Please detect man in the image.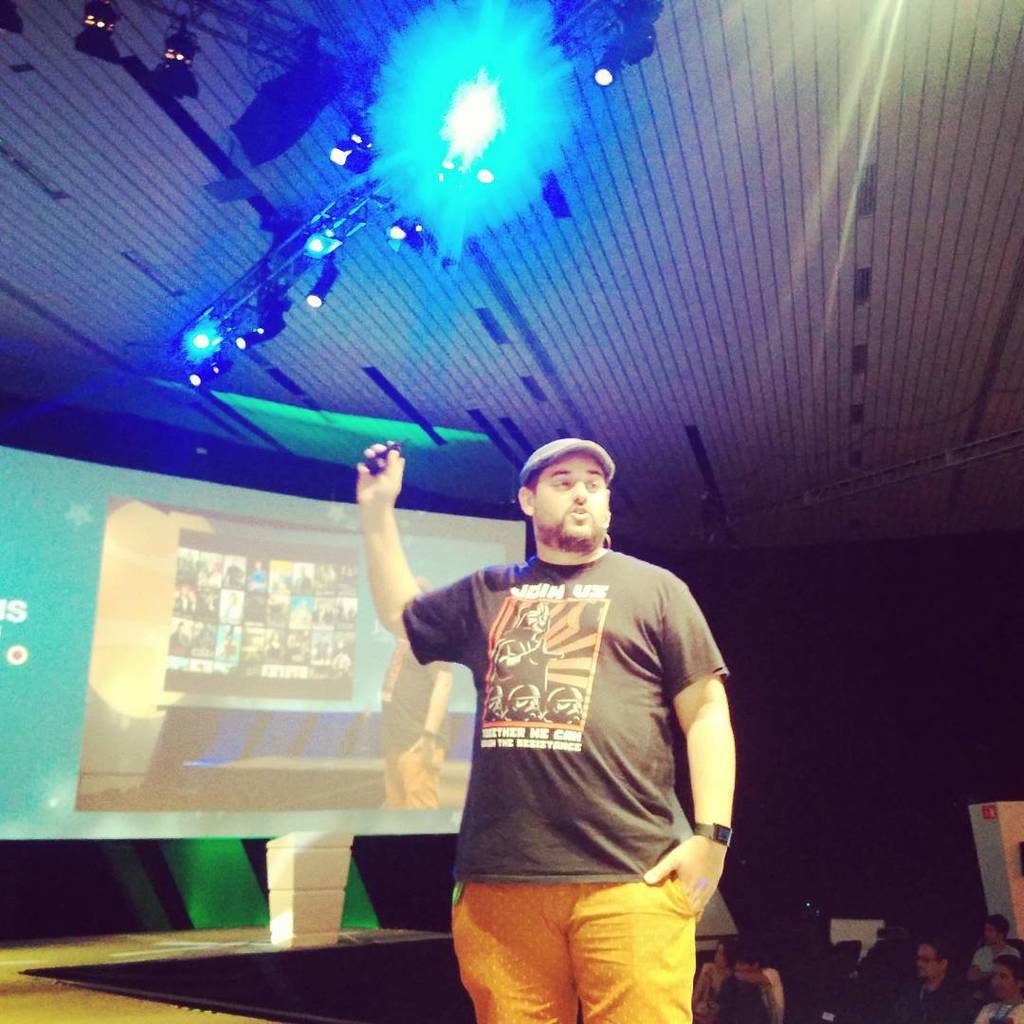
(888, 941, 969, 1023).
